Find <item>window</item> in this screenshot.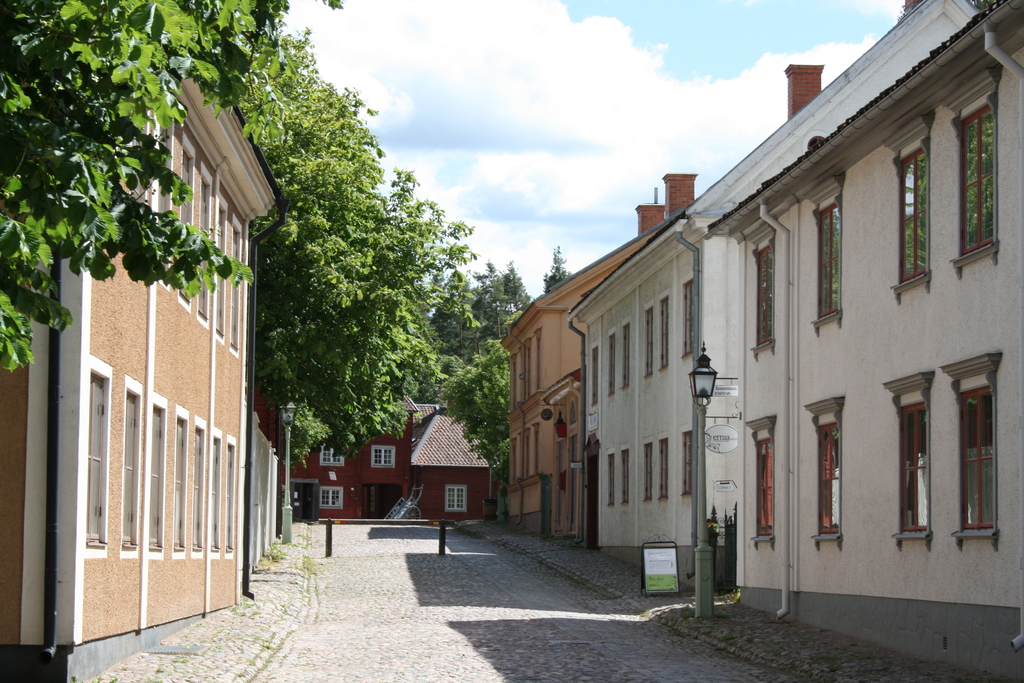
The bounding box for <item>window</item> is Rect(941, 350, 999, 550).
